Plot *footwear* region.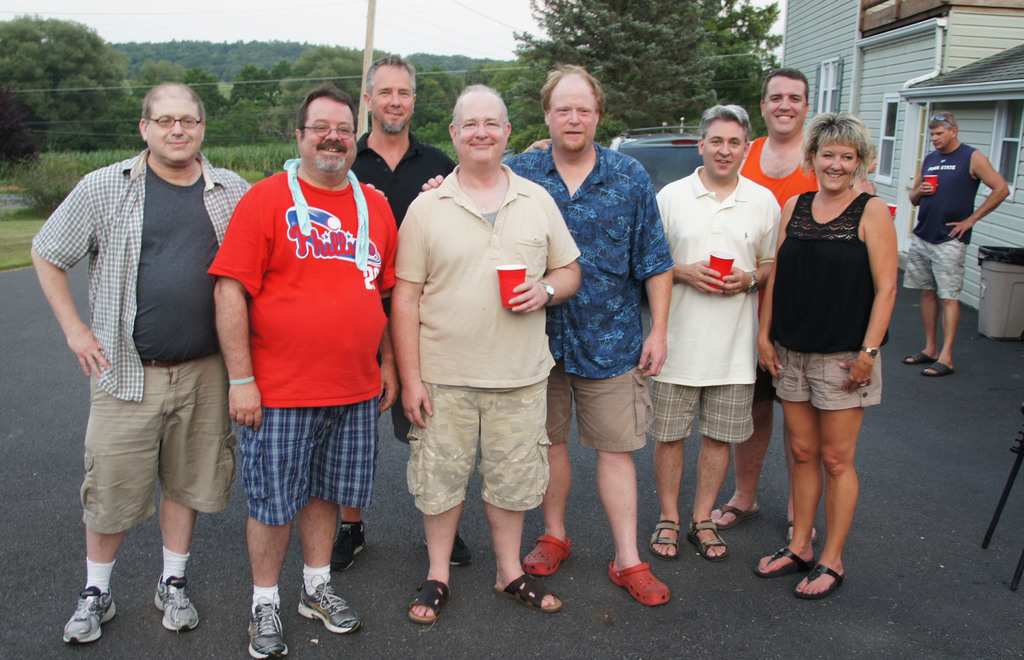
Plotted at pyautogui.locateOnScreen(298, 573, 367, 635).
